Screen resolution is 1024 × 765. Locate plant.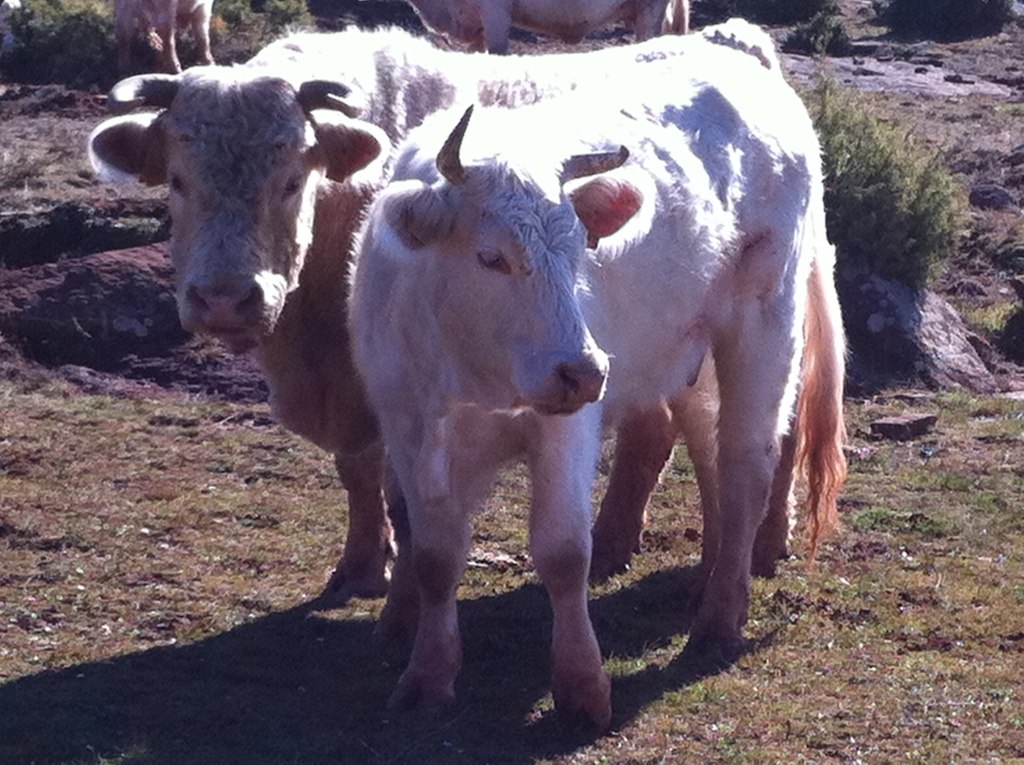
<bbox>797, 71, 952, 305</bbox>.
